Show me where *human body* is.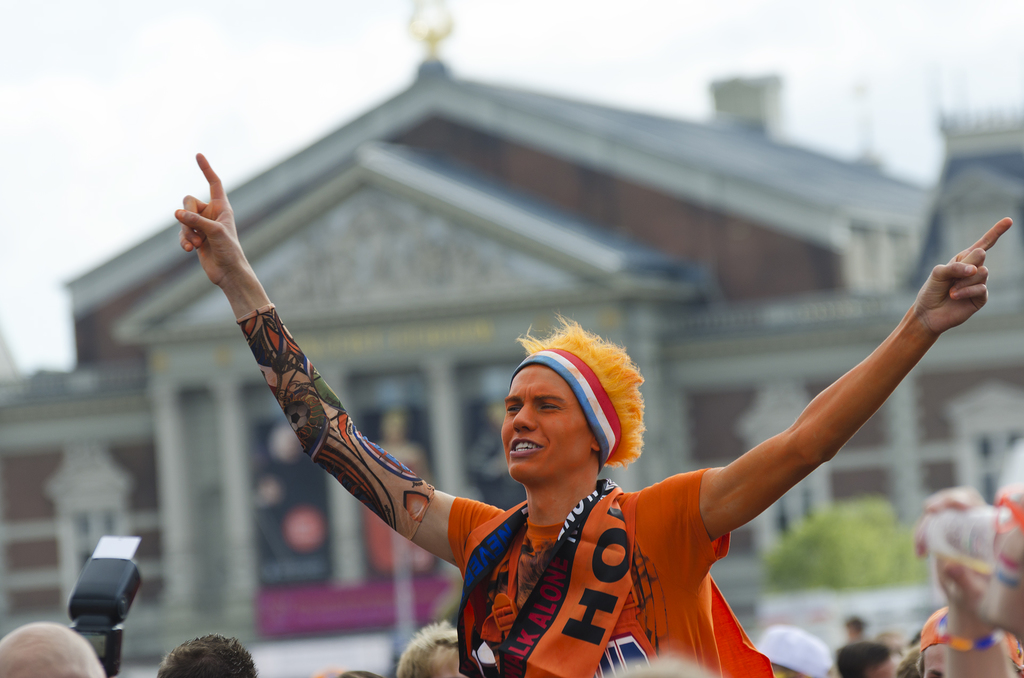
*human body* is at {"x1": 836, "y1": 619, "x2": 895, "y2": 677}.
